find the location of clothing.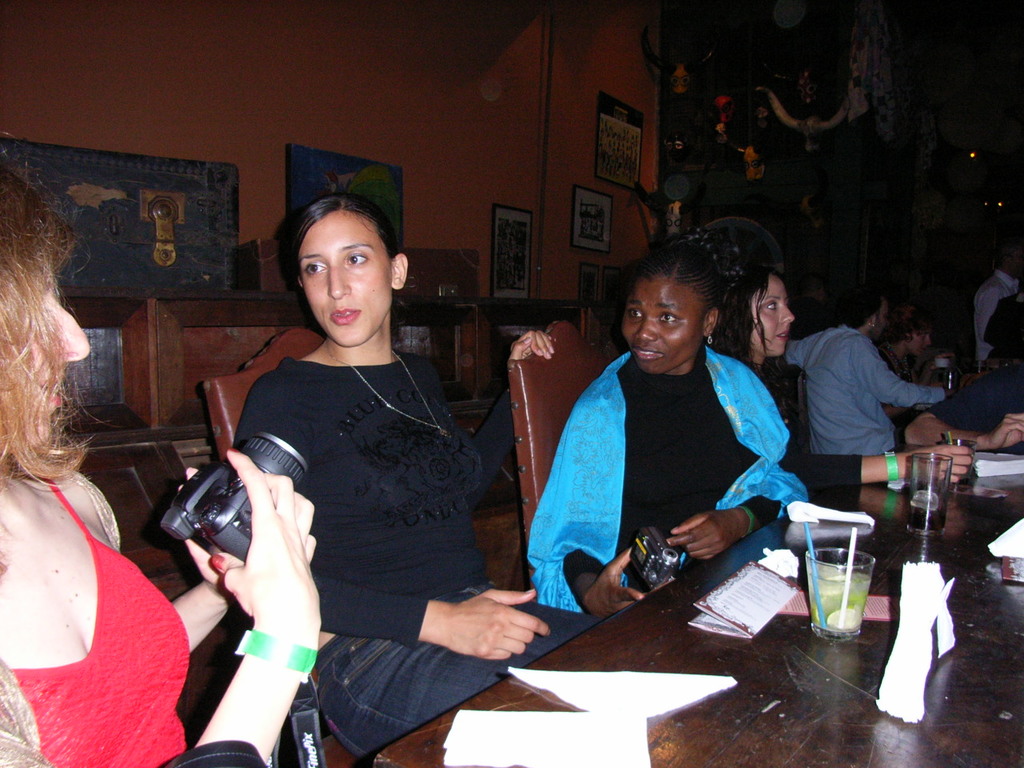
Location: rect(725, 346, 866, 498).
